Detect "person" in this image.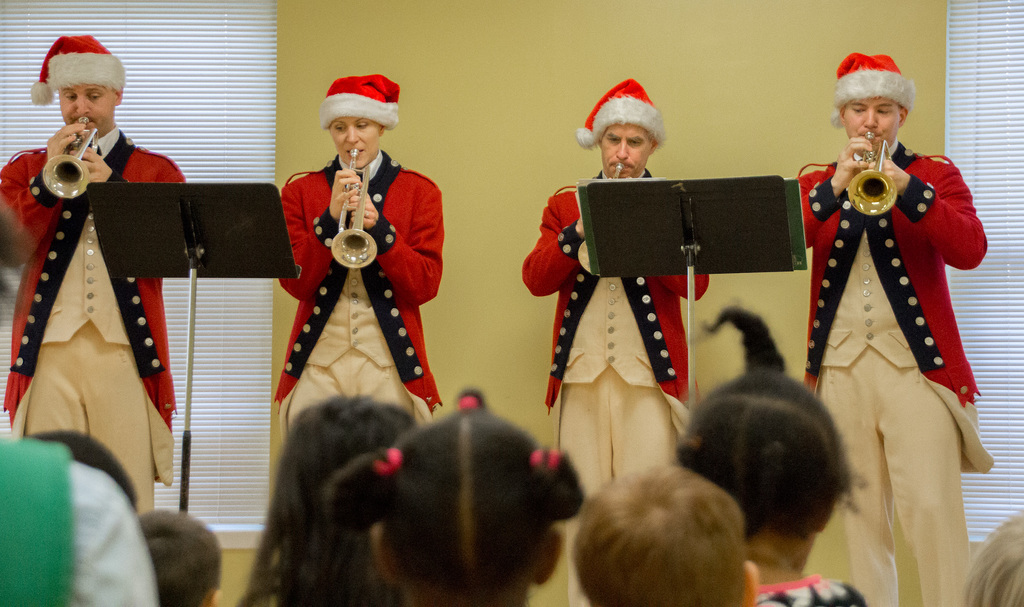
Detection: x1=576, y1=466, x2=757, y2=606.
